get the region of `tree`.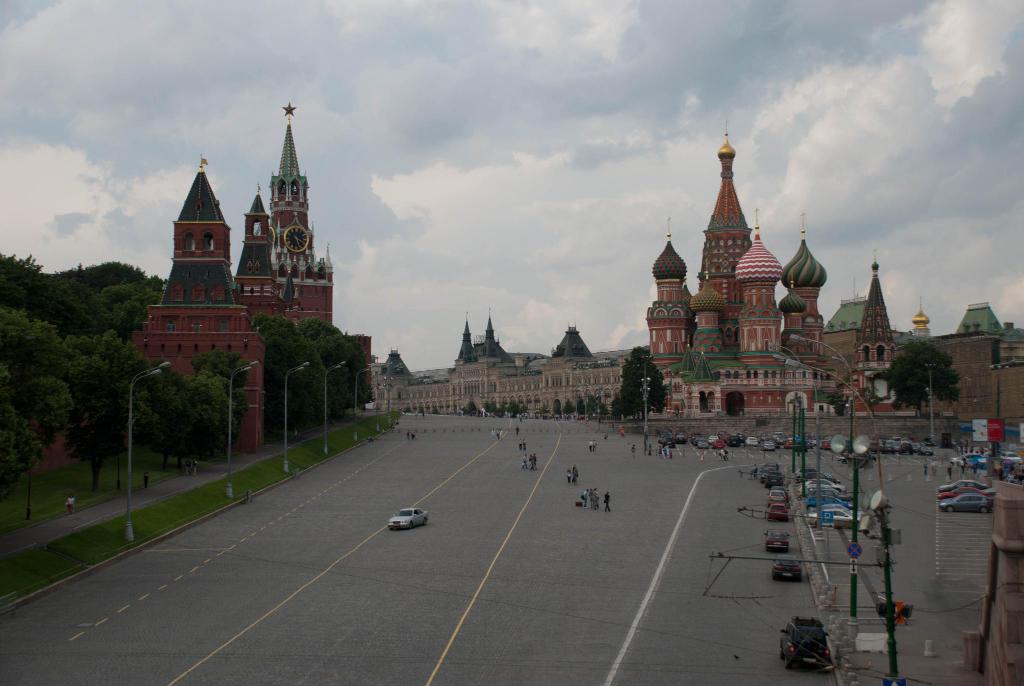
detection(338, 329, 374, 416).
